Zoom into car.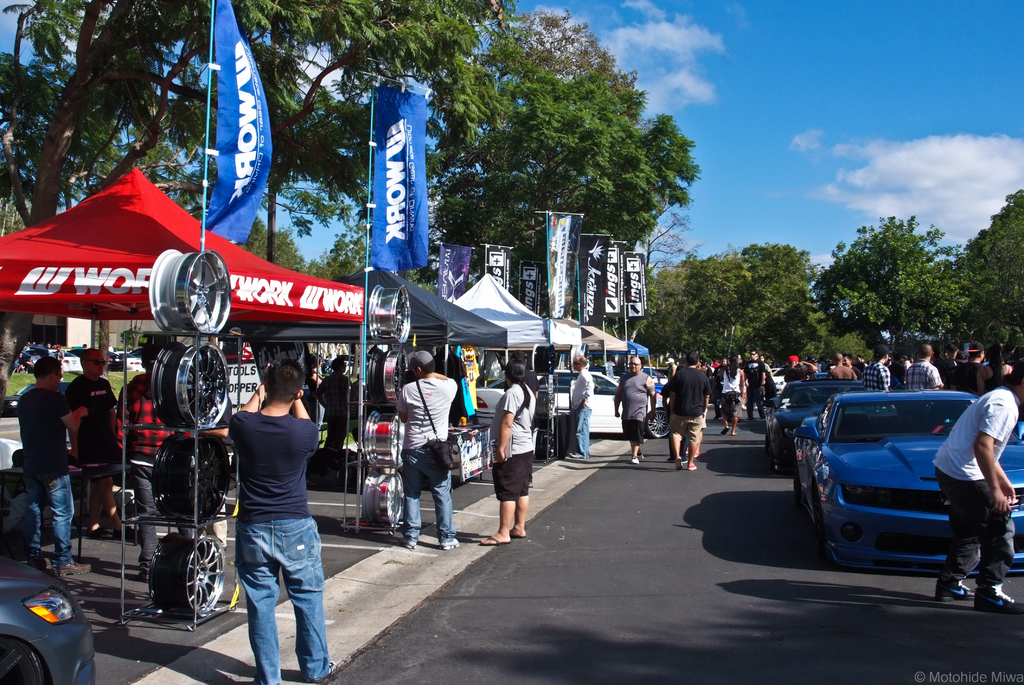
Zoom target: [794, 390, 1023, 571].
